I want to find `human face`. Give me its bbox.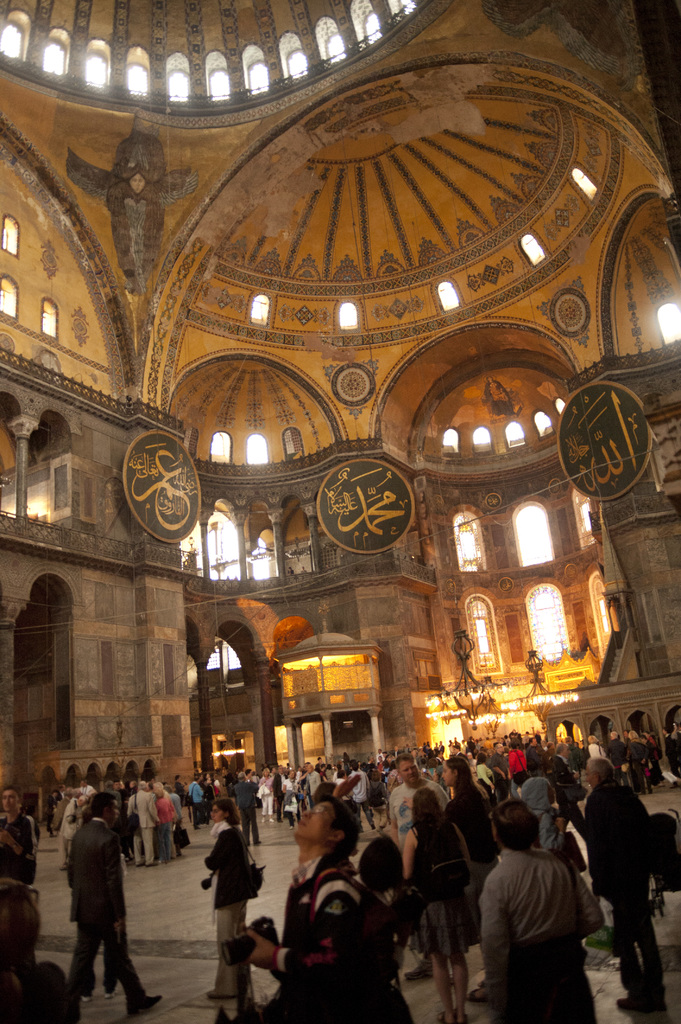
[x1=293, y1=804, x2=330, y2=844].
